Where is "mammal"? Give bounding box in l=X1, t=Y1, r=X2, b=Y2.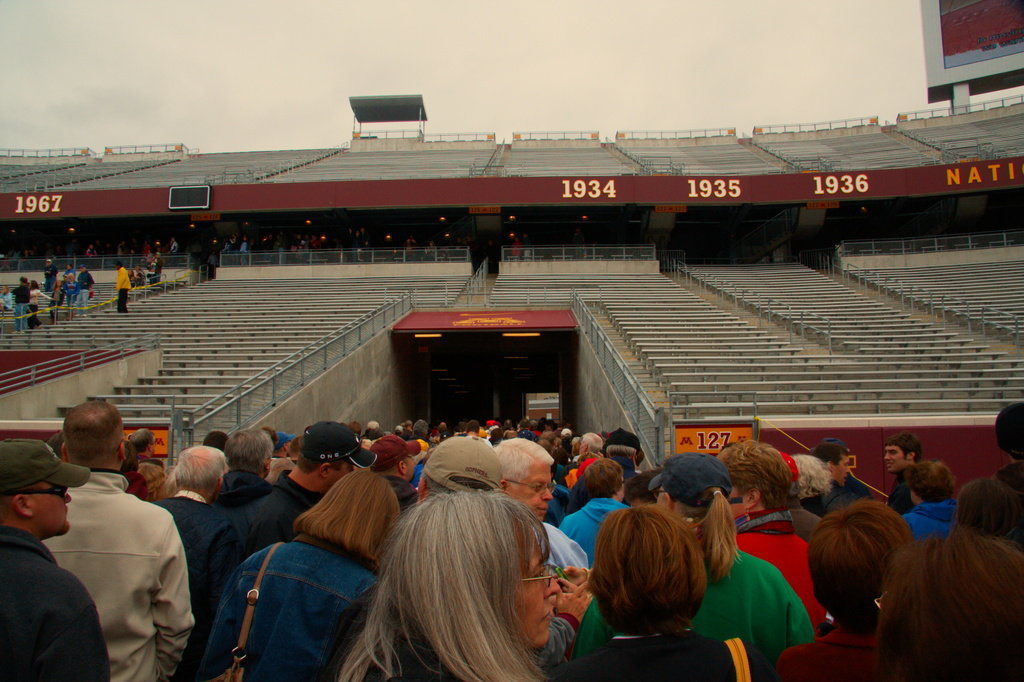
l=40, t=257, r=54, b=290.
